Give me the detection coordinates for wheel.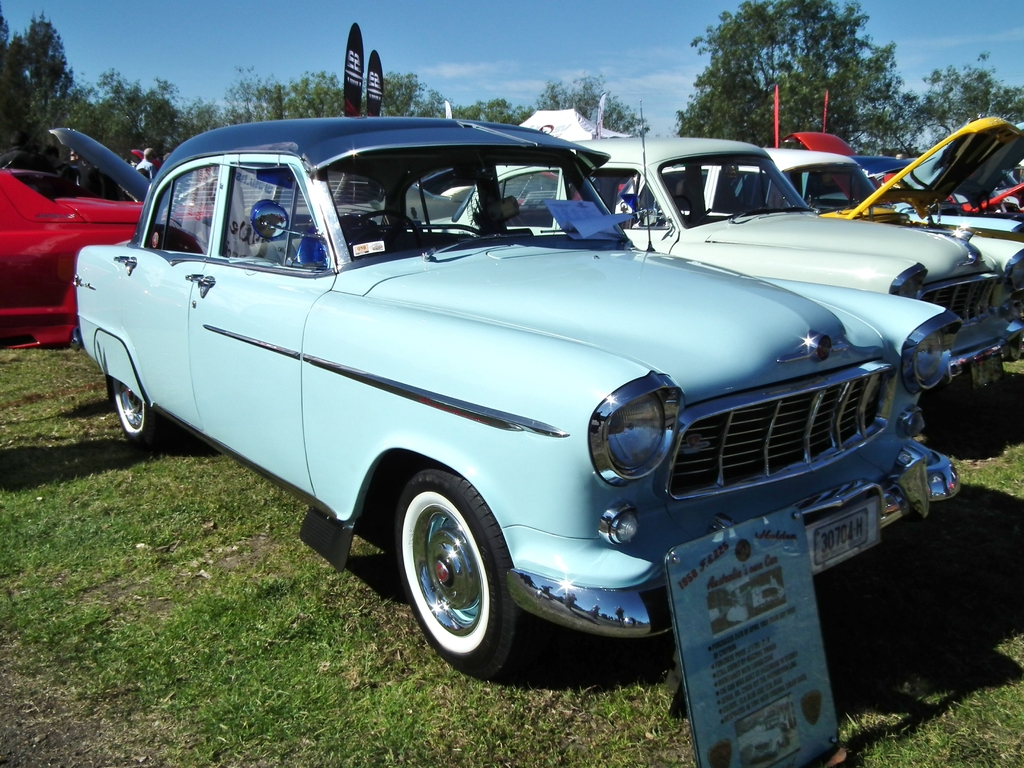
rect(388, 459, 530, 688).
